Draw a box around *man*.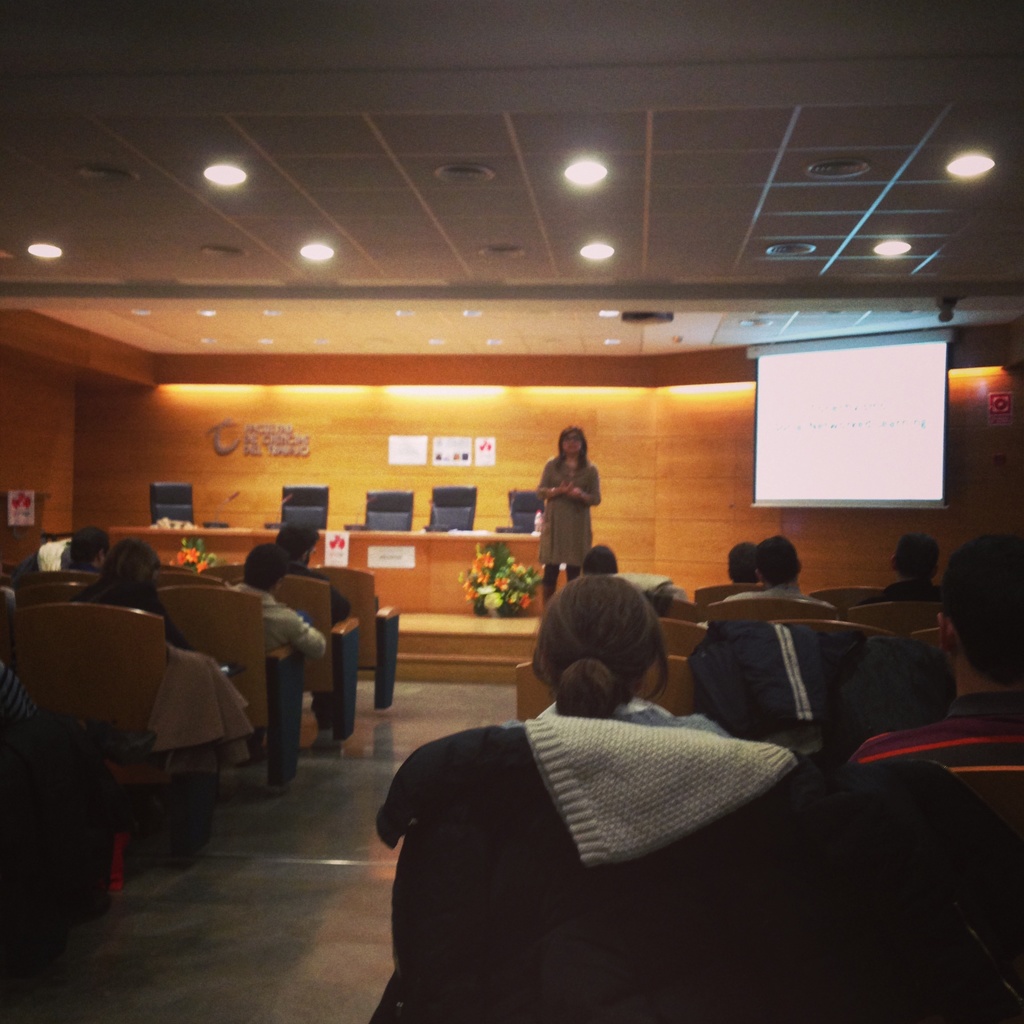
[68, 522, 111, 573].
